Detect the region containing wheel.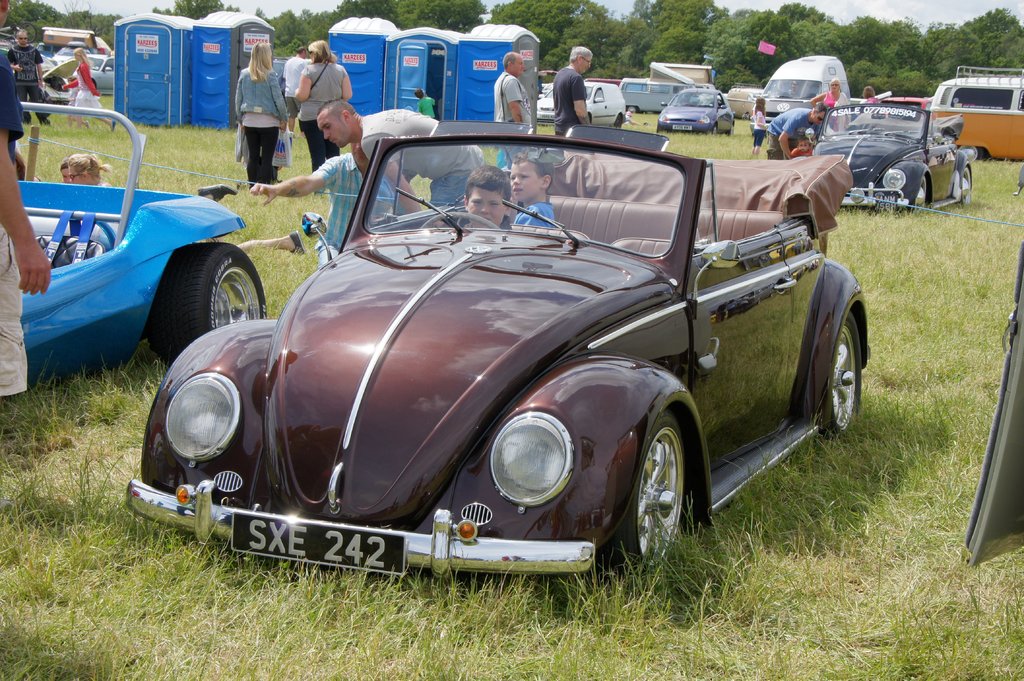
bbox=[604, 409, 685, 581].
